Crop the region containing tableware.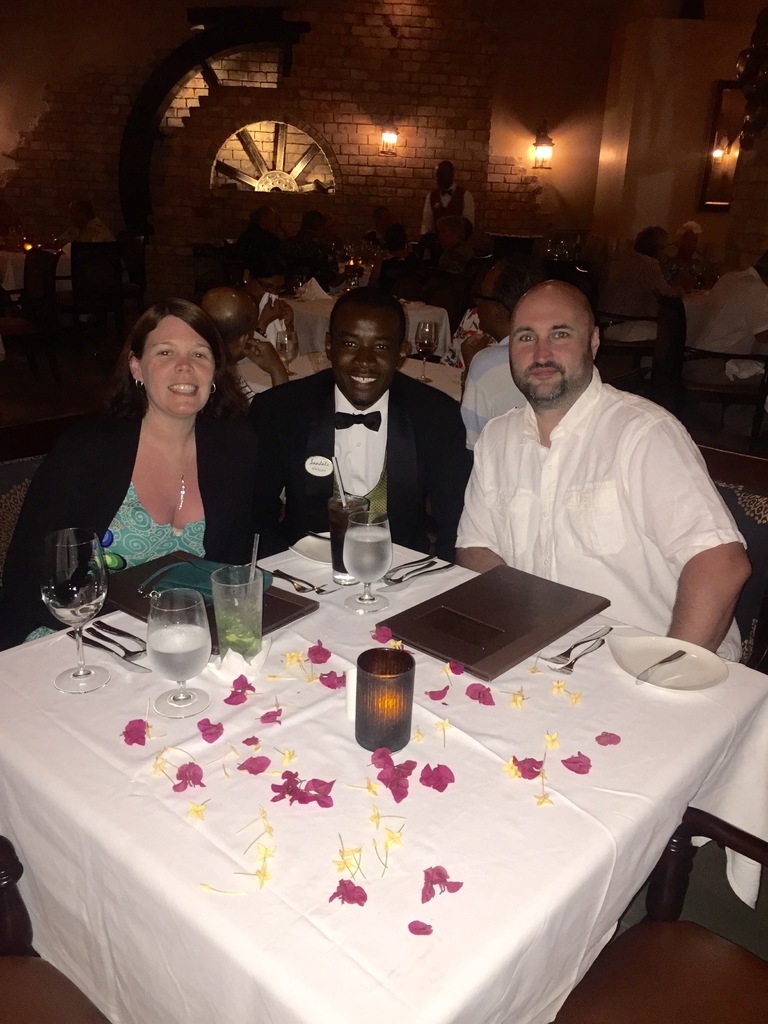
Crop region: locate(634, 648, 687, 685).
